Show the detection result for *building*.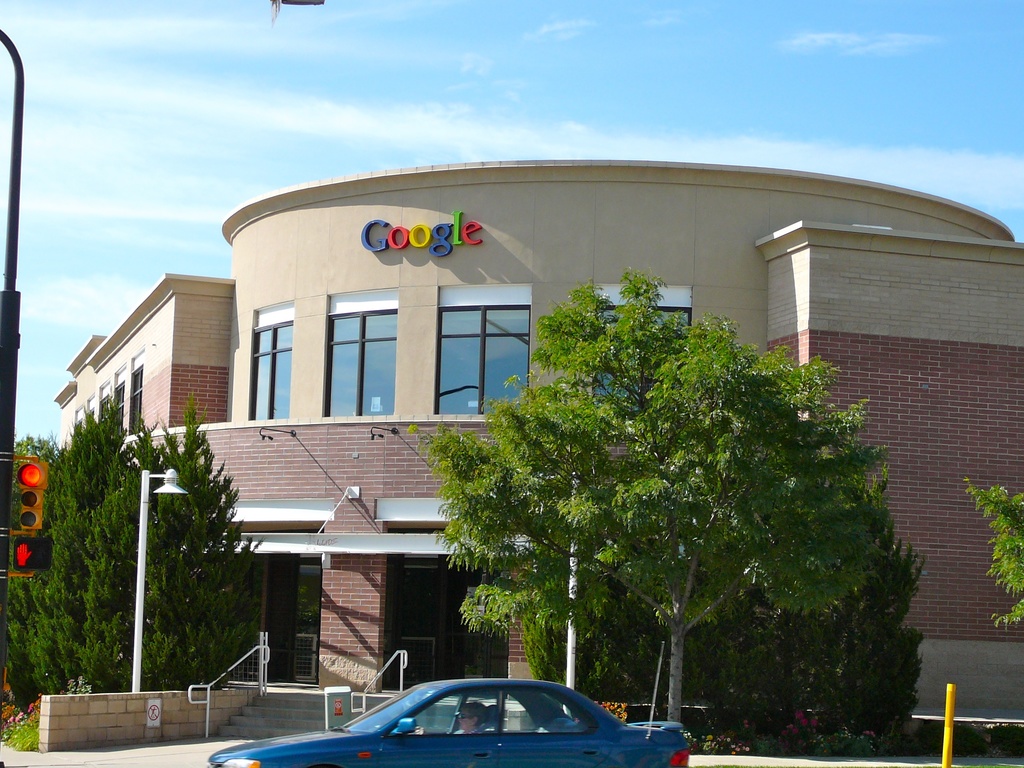
[52, 156, 1023, 689].
